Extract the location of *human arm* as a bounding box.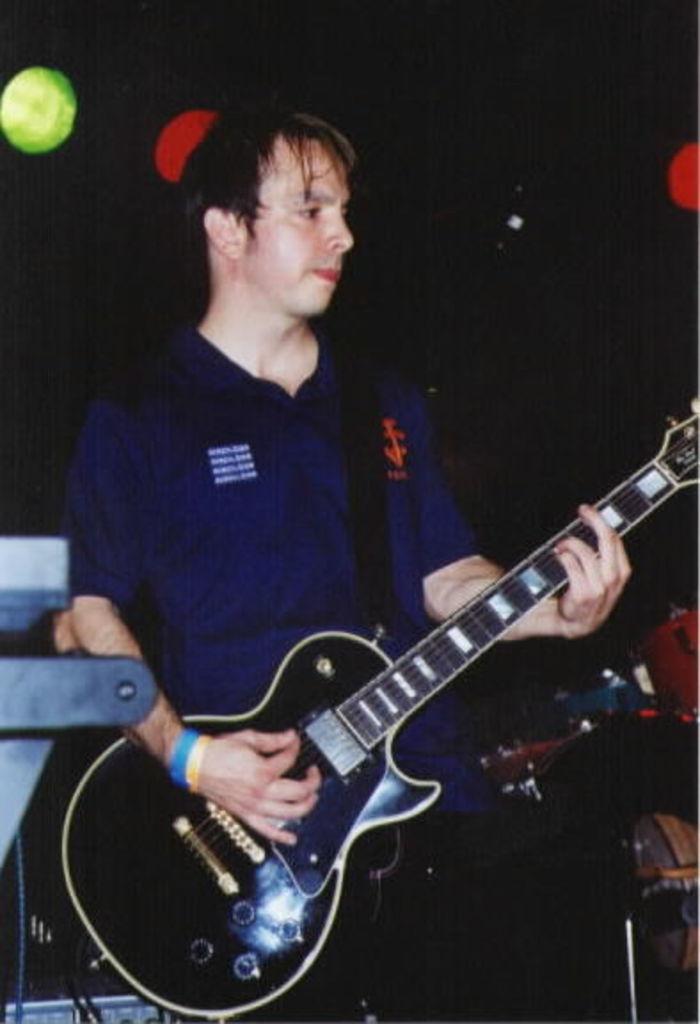
BBox(410, 373, 632, 644).
